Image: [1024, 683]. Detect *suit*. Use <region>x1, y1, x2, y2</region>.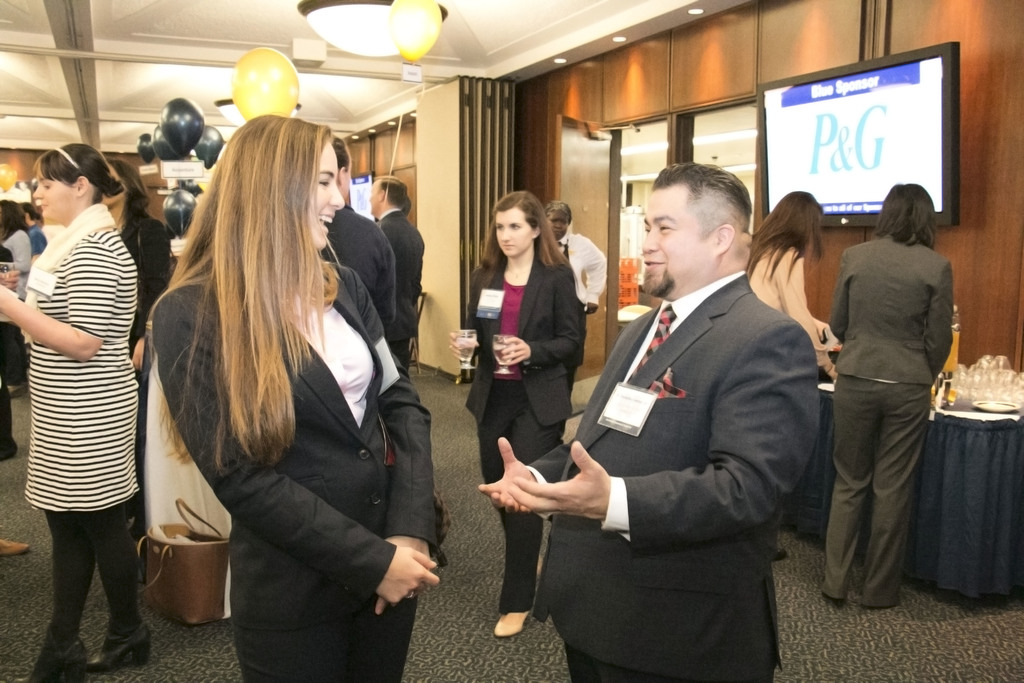
<region>530, 267, 819, 682</region>.
